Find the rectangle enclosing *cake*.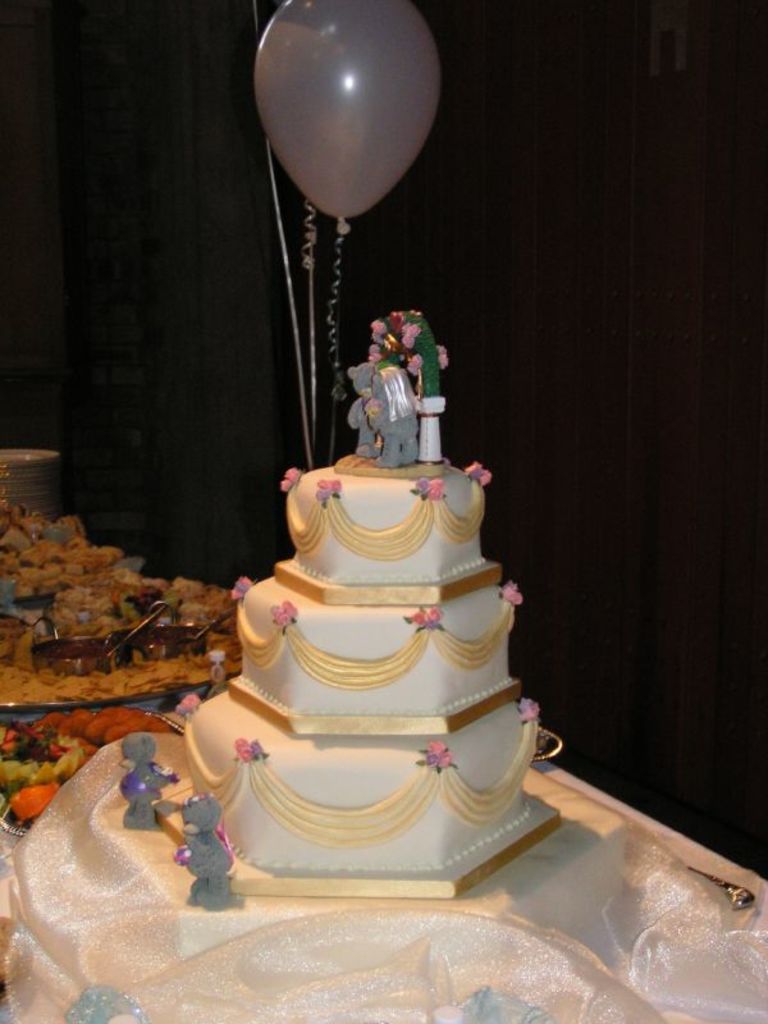
179/468/539/872.
